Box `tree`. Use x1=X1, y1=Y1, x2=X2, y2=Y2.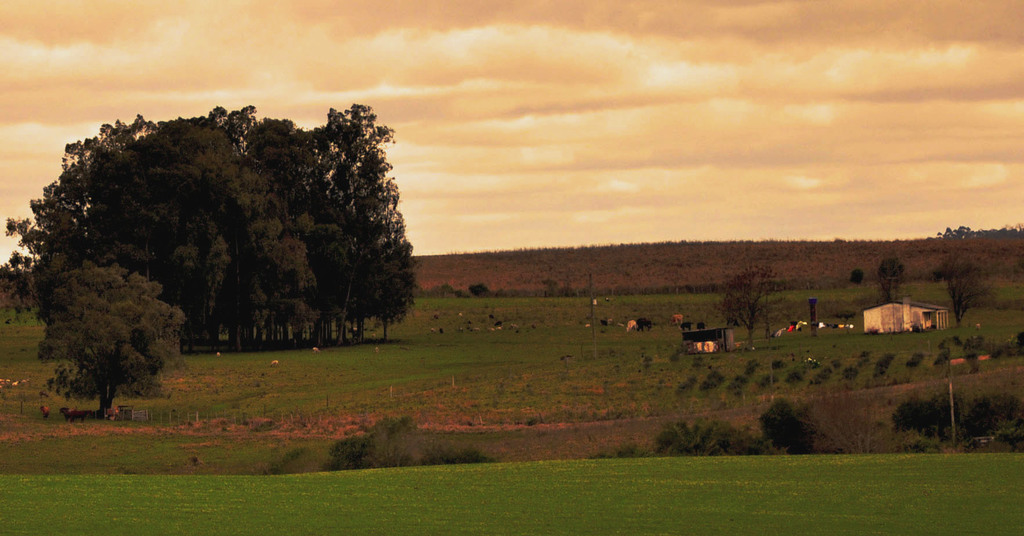
x1=99, y1=110, x2=272, y2=341.
